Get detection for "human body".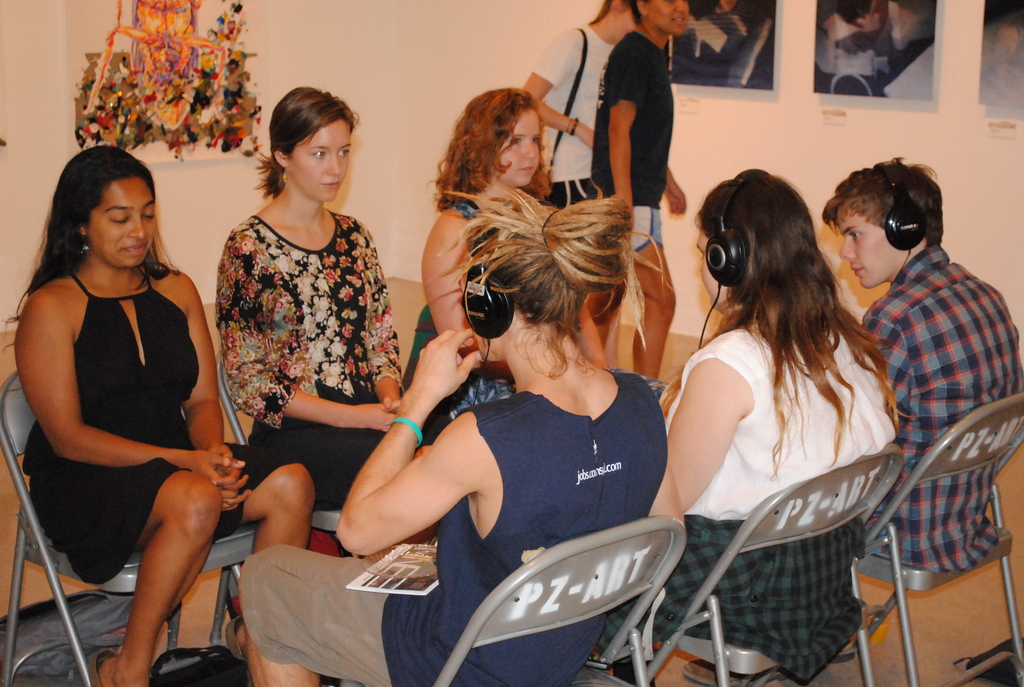
Detection: x1=586, y1=28, x2=685, y2=388.
